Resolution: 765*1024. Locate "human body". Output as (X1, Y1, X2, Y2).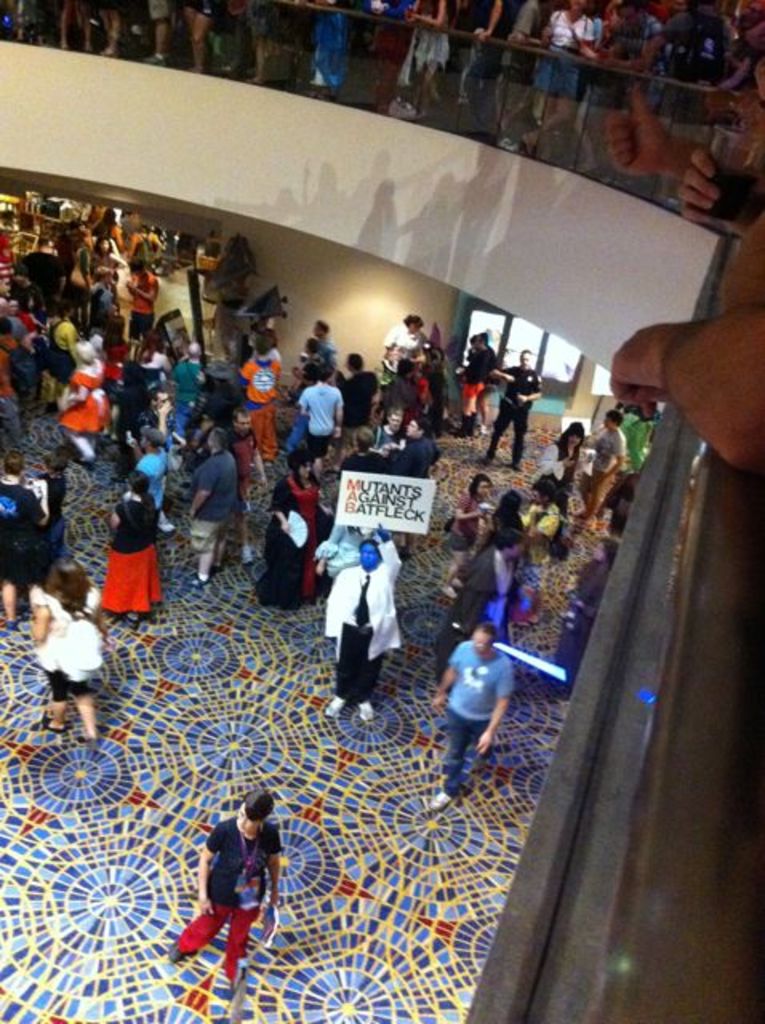
(0, 477, 48, 624).
